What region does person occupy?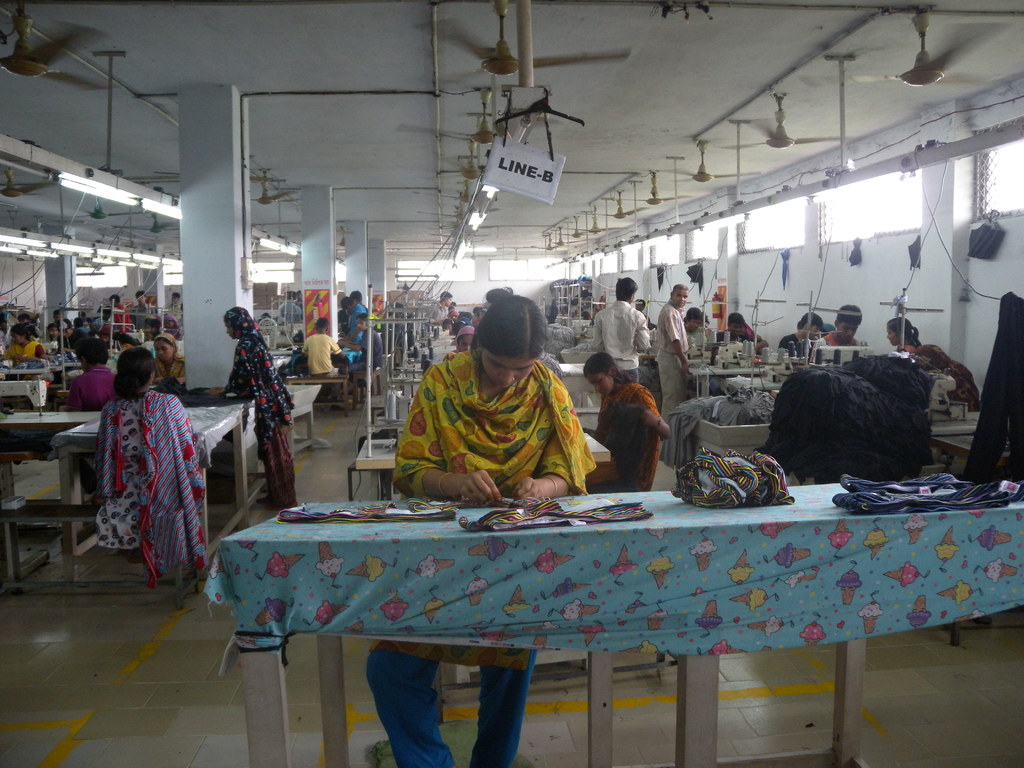
l=353, t=290, r=600, b=766.
